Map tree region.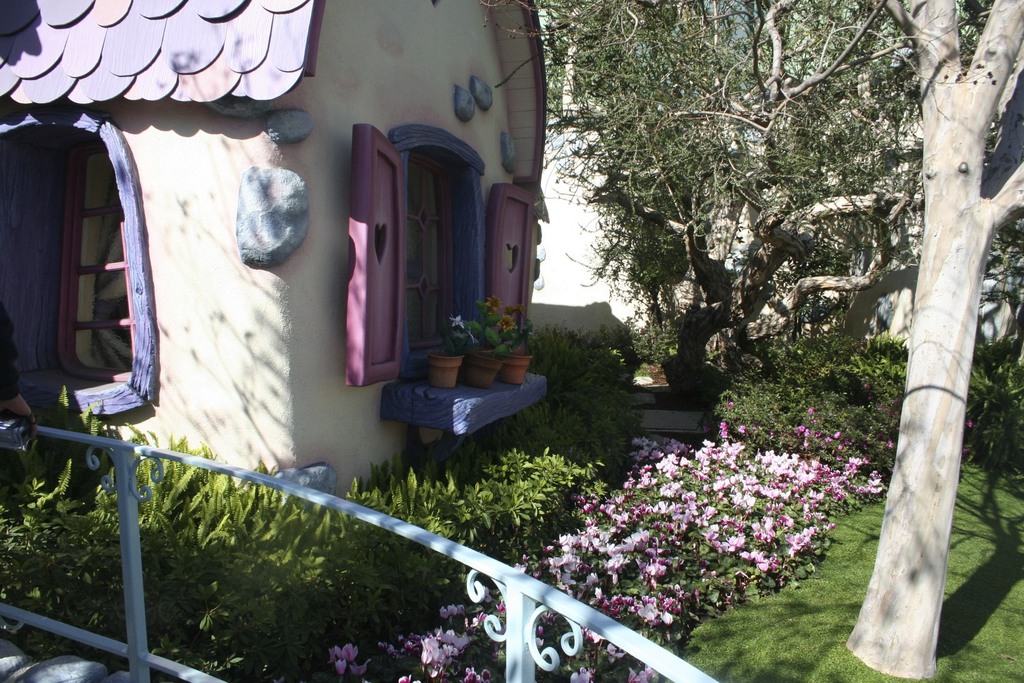
Mapped to x1=846, y1=0, x2=1023, y2=677.
